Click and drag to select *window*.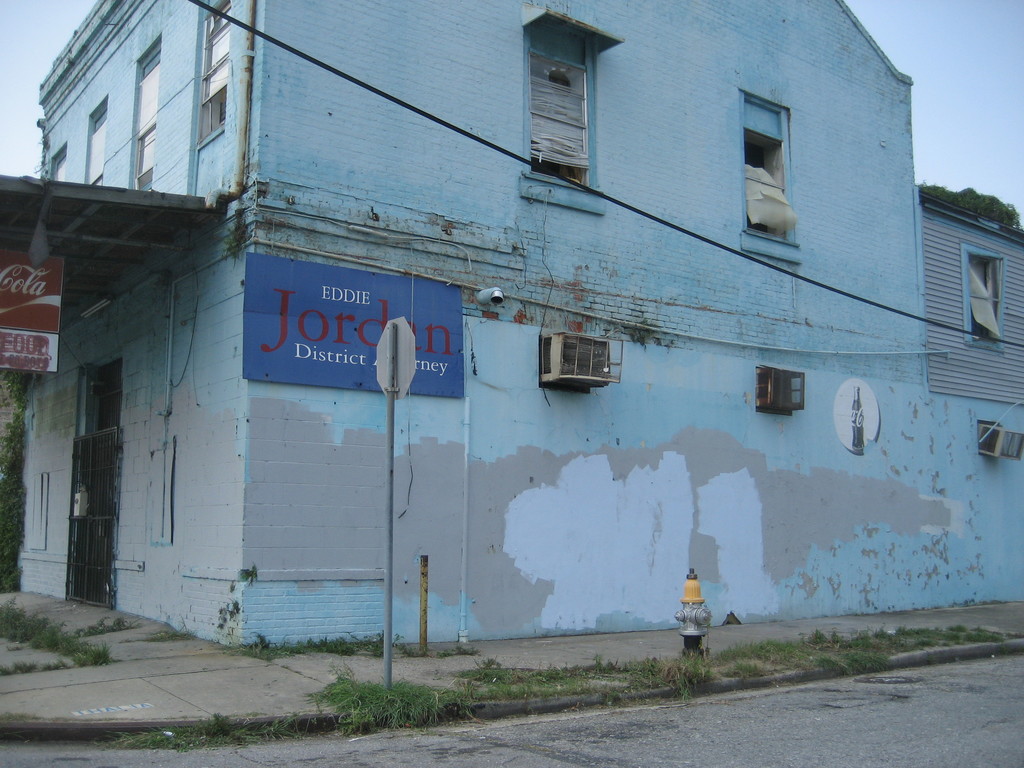
Selection: bbox=[522, 4, 624, 216].
